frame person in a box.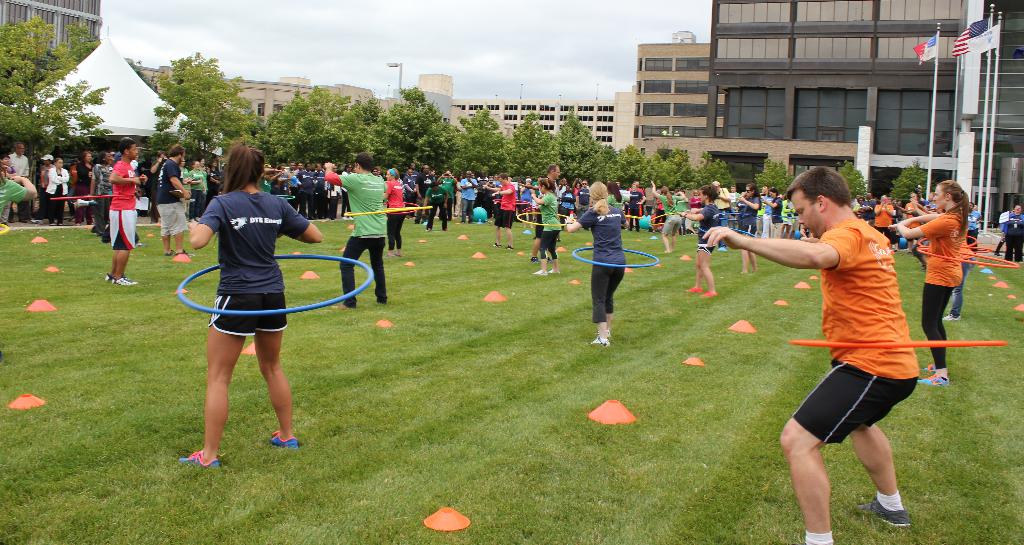
select_region(605, 181, 632, 222).
